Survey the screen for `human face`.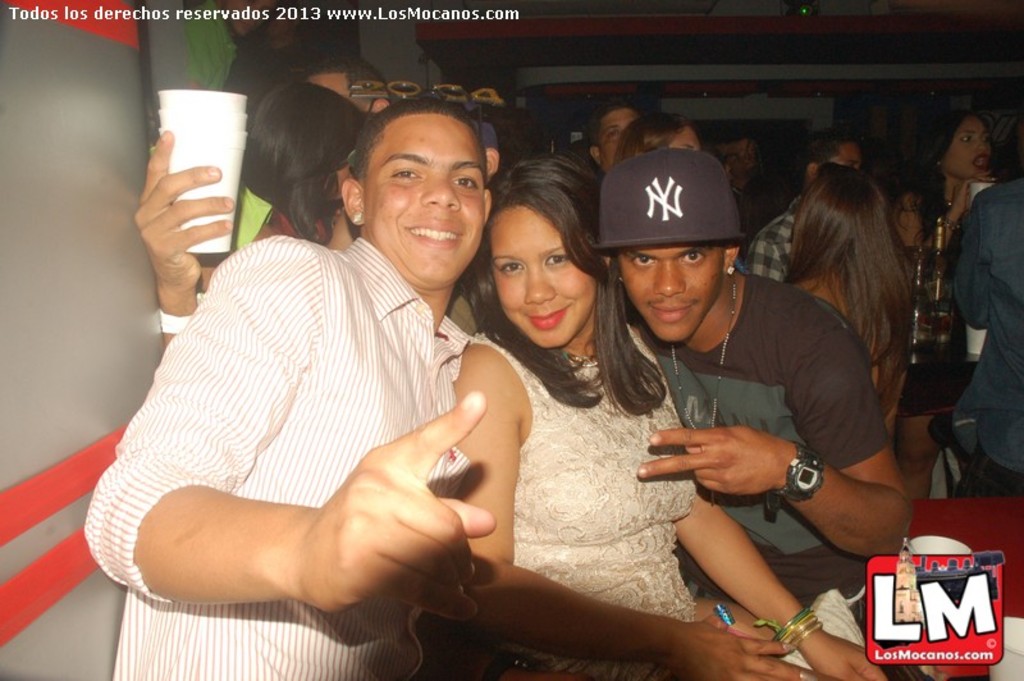
Survey found: box(616, 248, 723, 344).
